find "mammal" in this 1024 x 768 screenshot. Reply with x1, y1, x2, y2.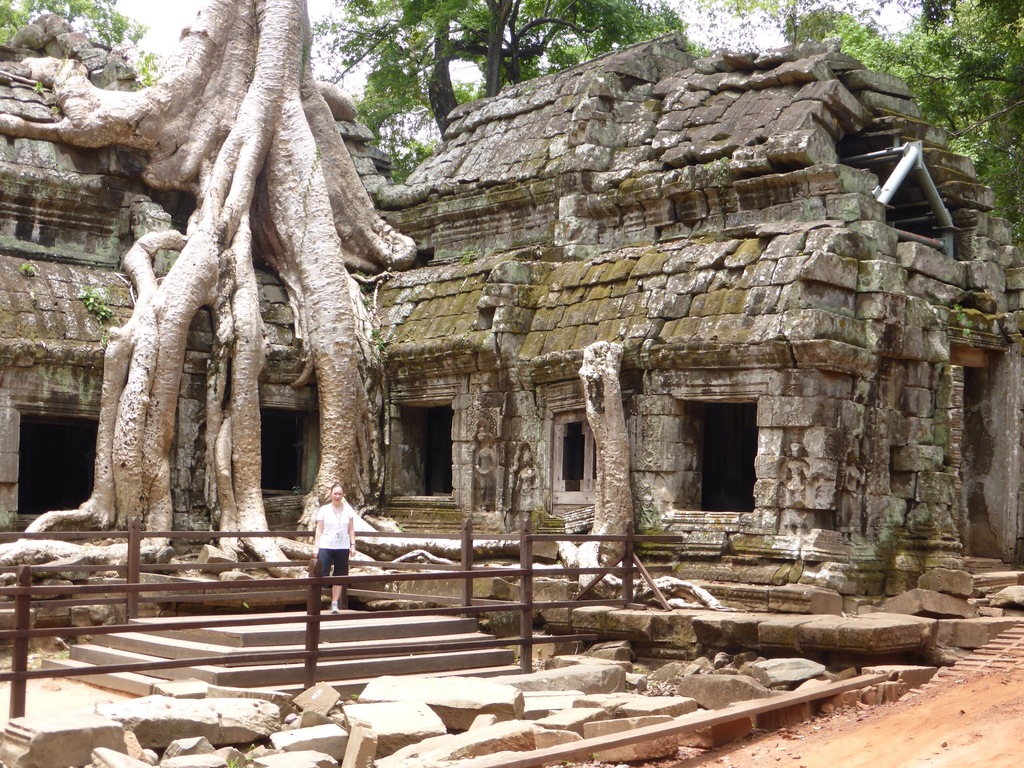
298, 497, 356, 609.
